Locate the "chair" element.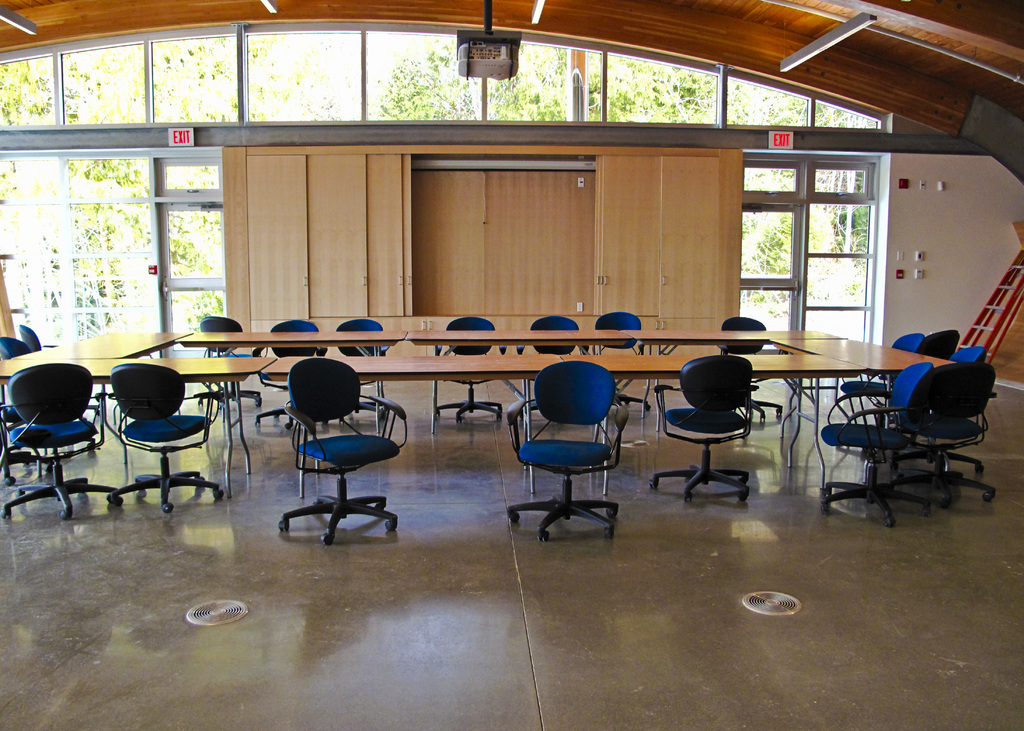
Element bbox: Rect(906, 344, 988, 470).
